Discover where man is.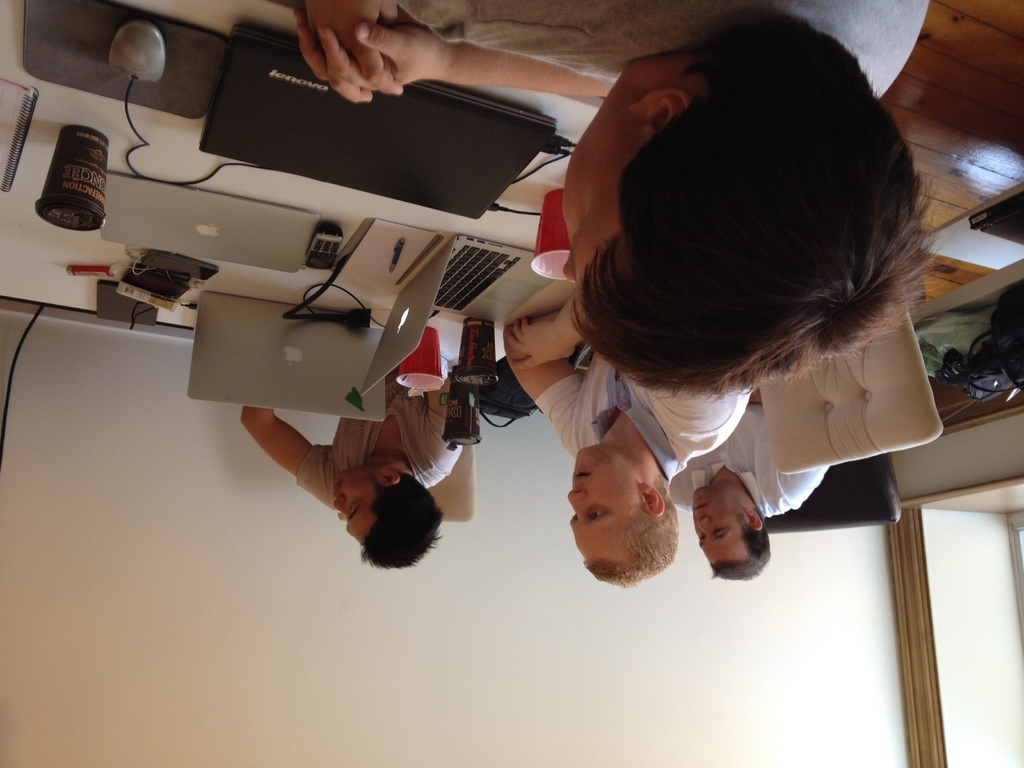
Discovered at 292 0 949 399.
